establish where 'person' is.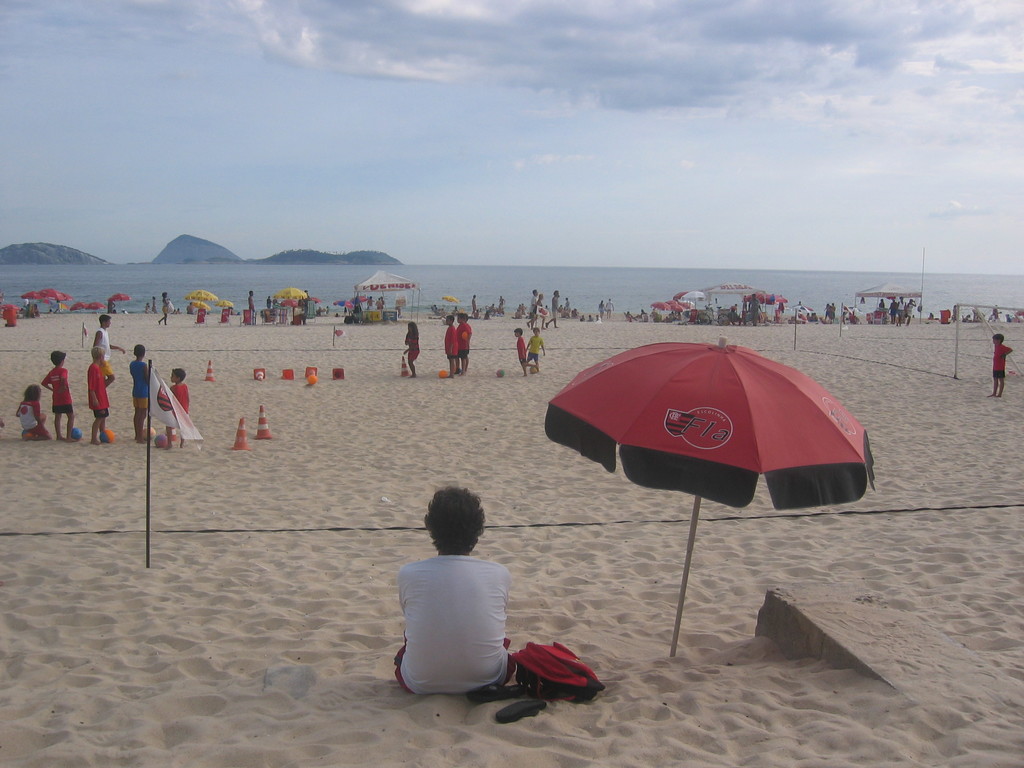
Established at BBox(453, 311, 469, 373).
